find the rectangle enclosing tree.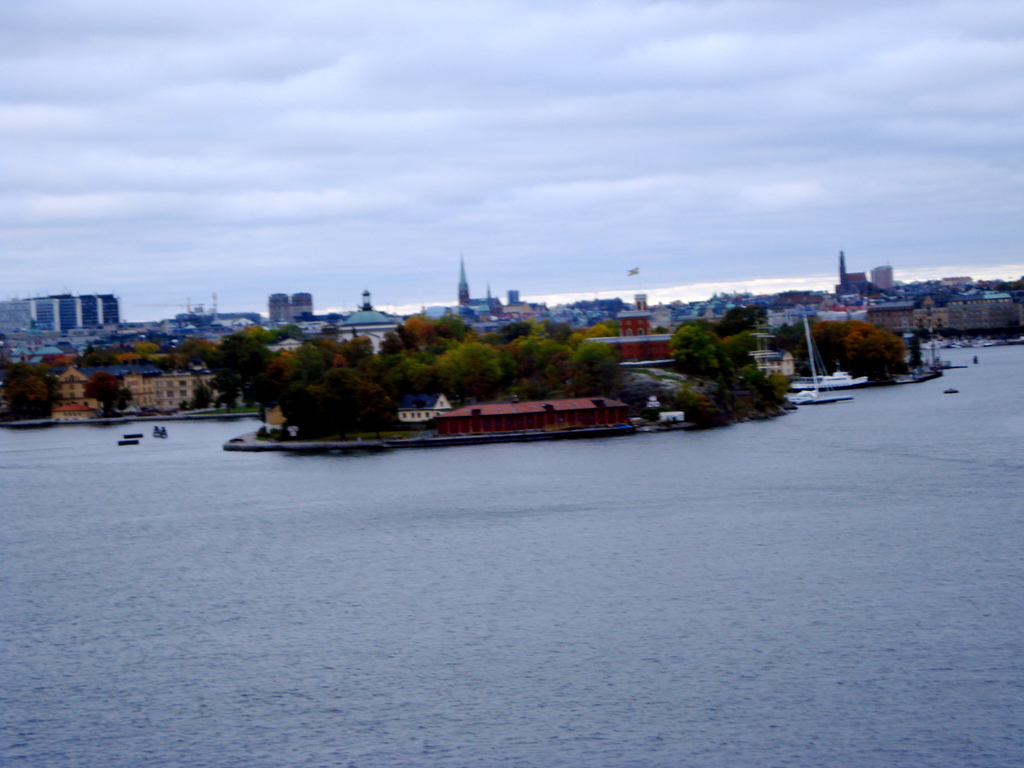
x1=371 y1=355 x2=459 y2=409.
